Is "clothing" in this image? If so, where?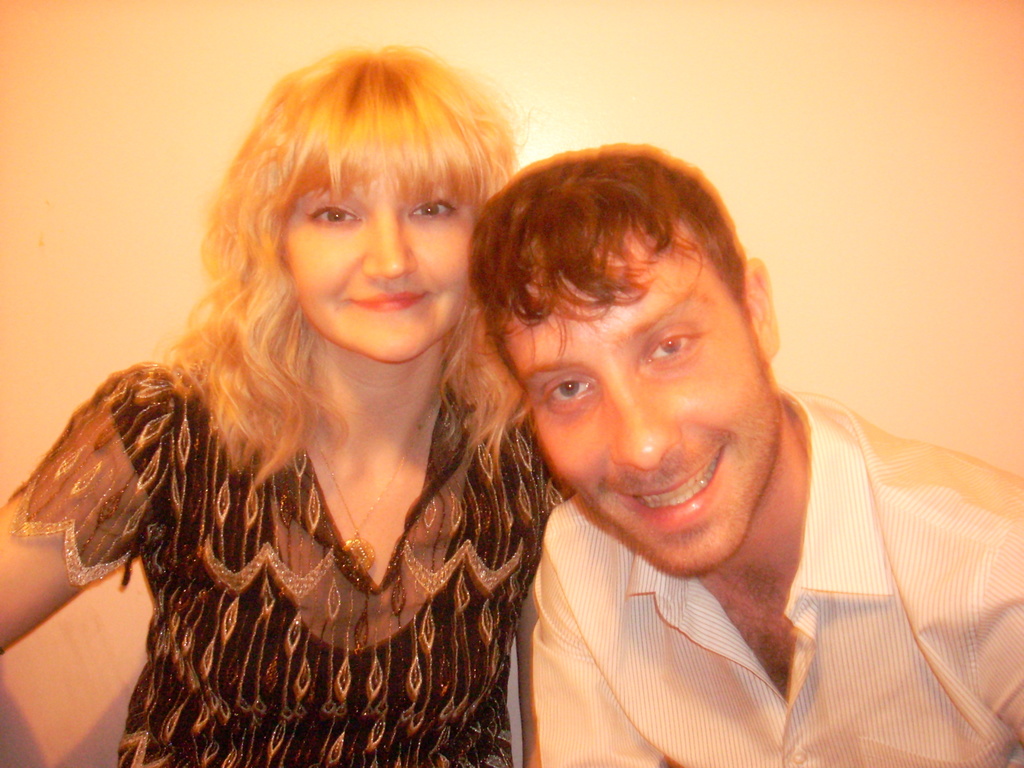
Yes, at select_region(515, 385, 1023, 767).
